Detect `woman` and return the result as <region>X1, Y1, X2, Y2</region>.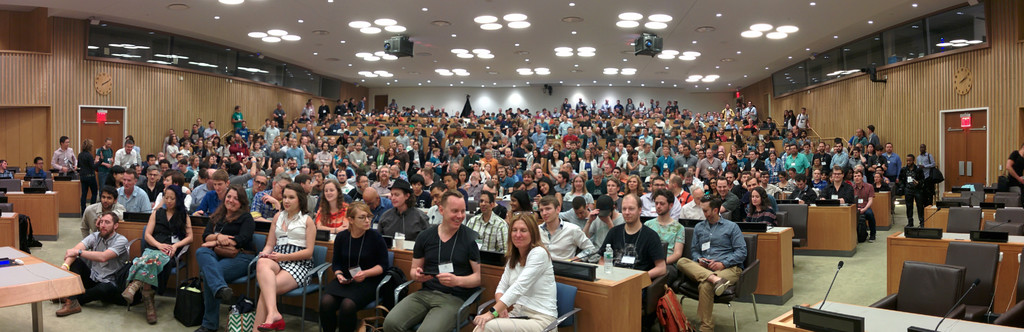
<region>323, 198, 390, 331</region>.
